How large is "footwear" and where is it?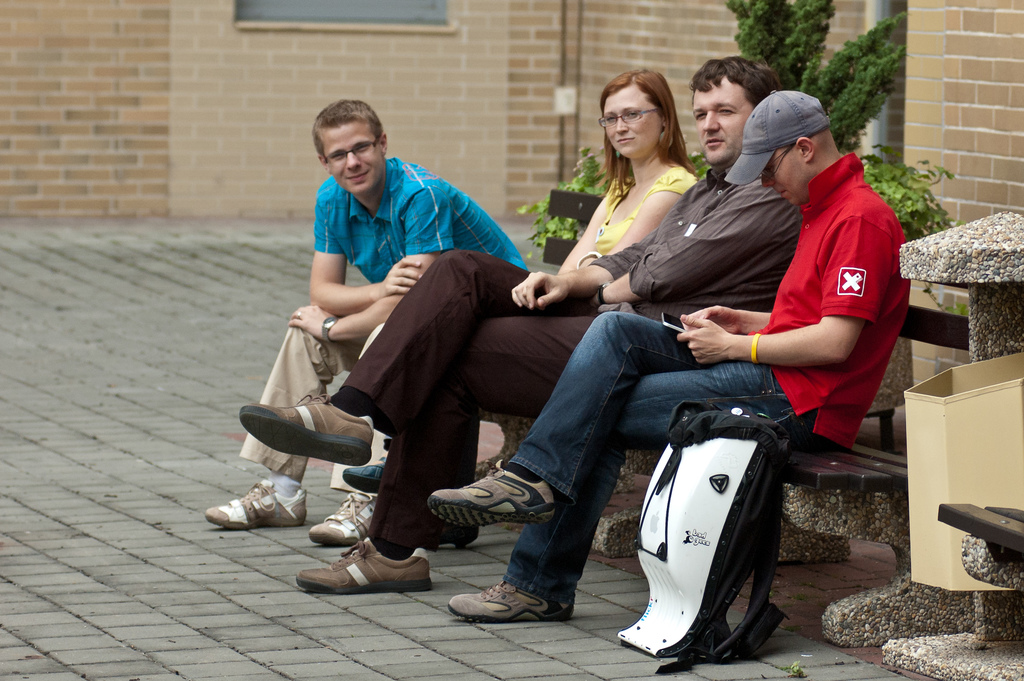
Bounding box: {"left": 306, "top": 490, "right": 378, "bottom": 550}.
